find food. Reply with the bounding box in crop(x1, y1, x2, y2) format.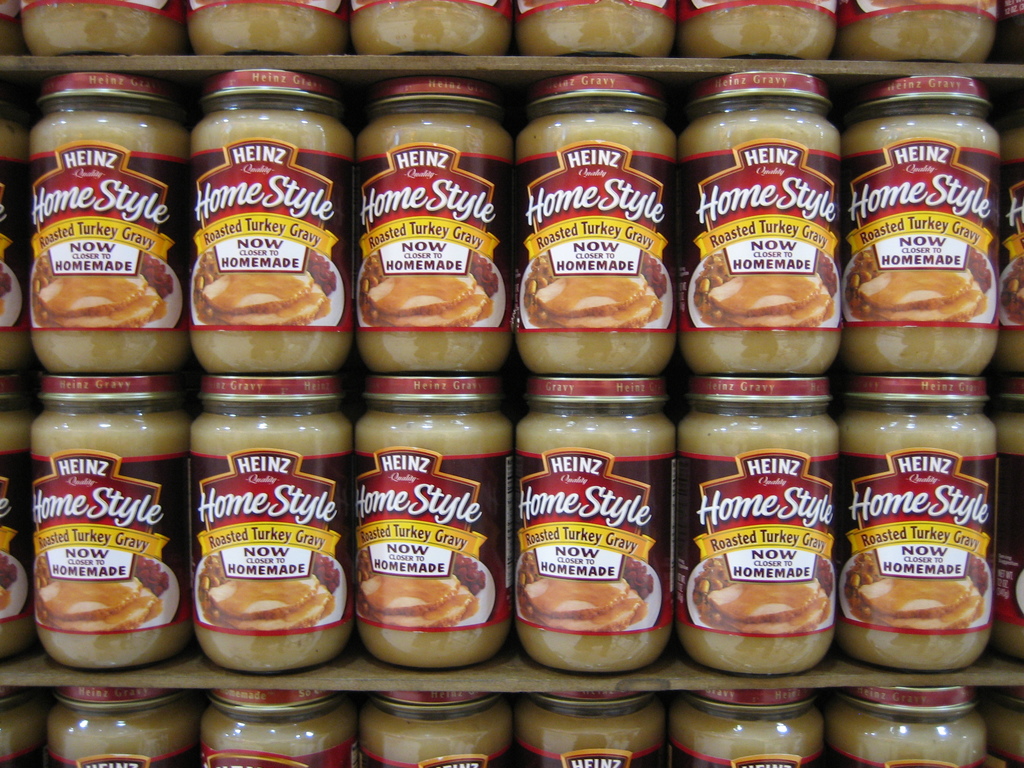
crop(827, 680, 987, 767).
